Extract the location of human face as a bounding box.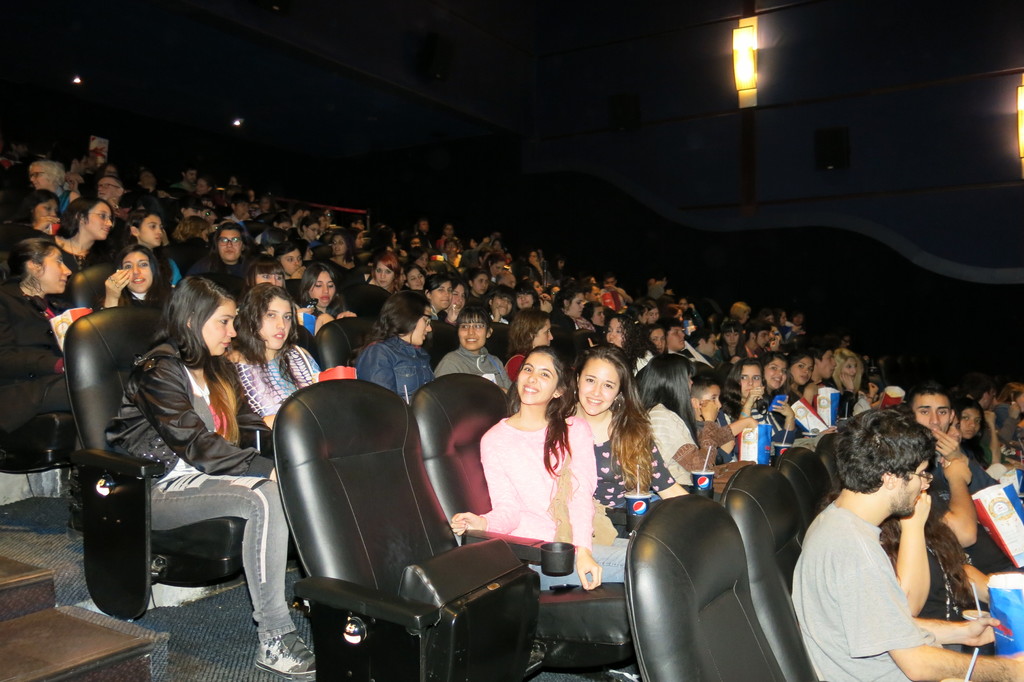
bbox=[649, 330, 664, 352].
